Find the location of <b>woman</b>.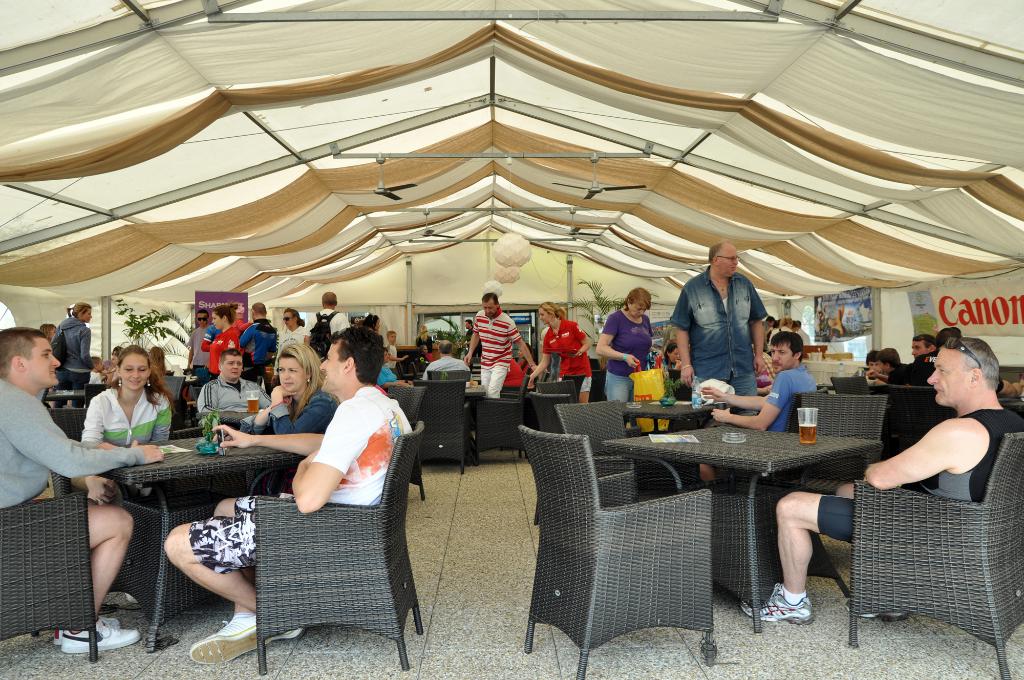
Location: rect(416, 325, 433, 363).
